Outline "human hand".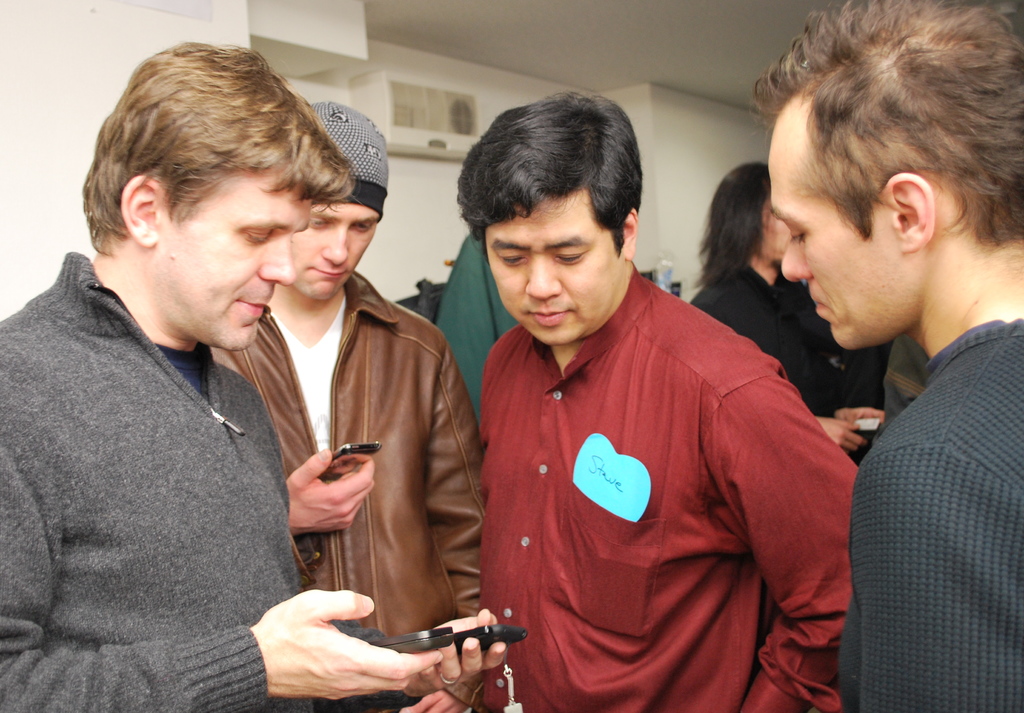
Outline: bbox=(425, 607, 509, 698).
